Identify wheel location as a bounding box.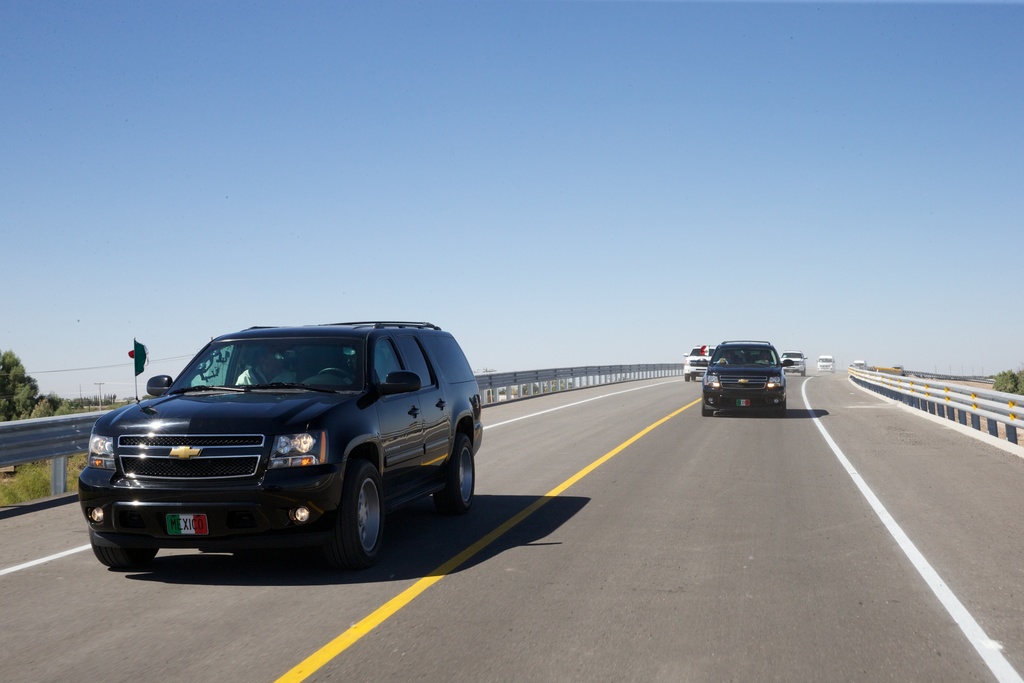
x1=90, y1=546, x2=160, y2=569.
